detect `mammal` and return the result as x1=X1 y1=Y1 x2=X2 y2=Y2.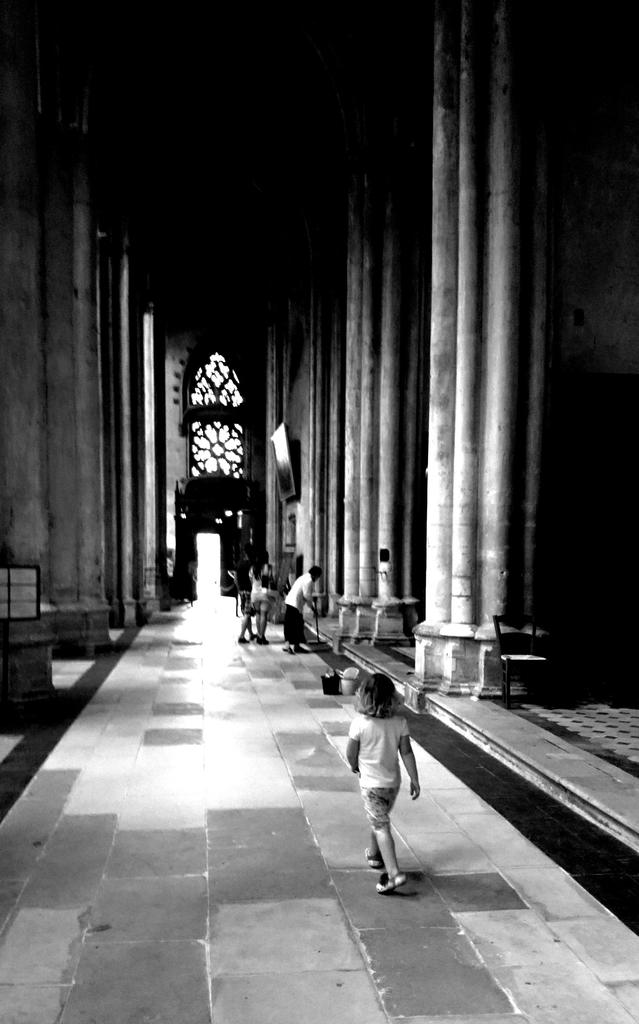
x1=249 y1=545 x2=282 y2=637.
